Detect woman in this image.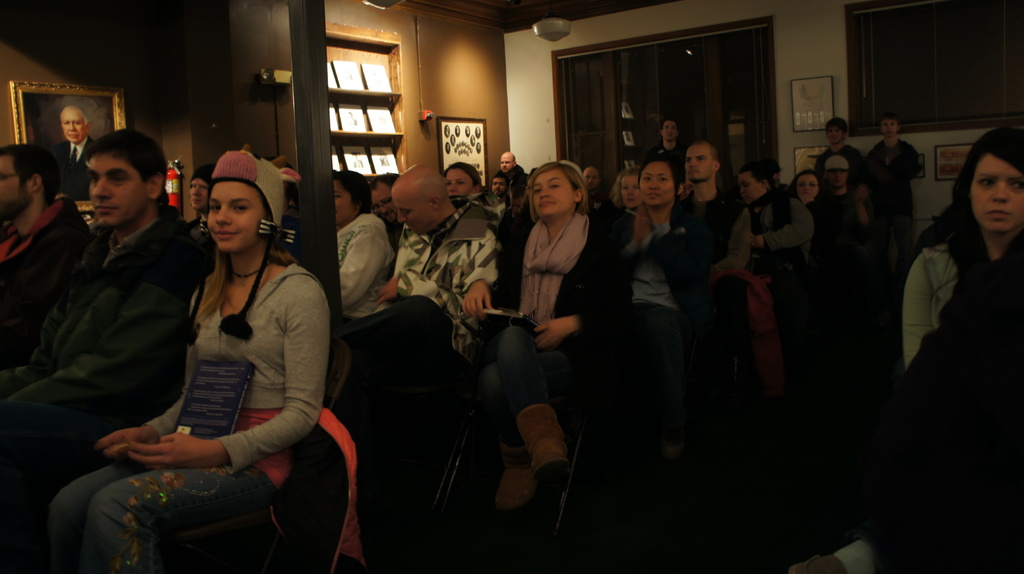
Detection: bbox(31, 146, 351, 568).
